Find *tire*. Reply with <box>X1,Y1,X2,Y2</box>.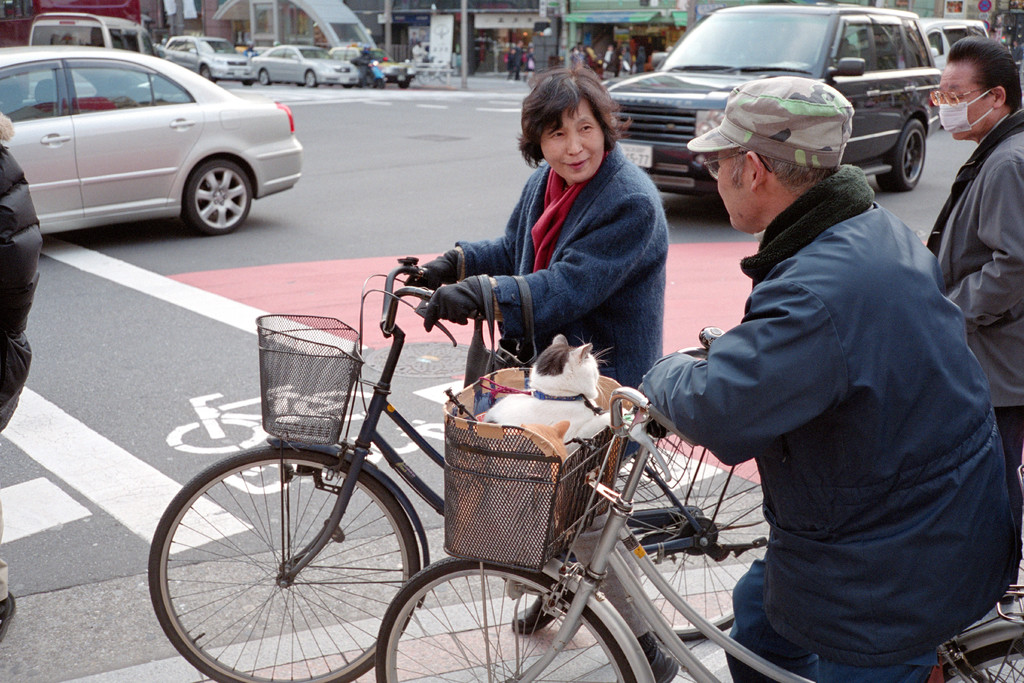
<box>619,427,786,641</box>.
